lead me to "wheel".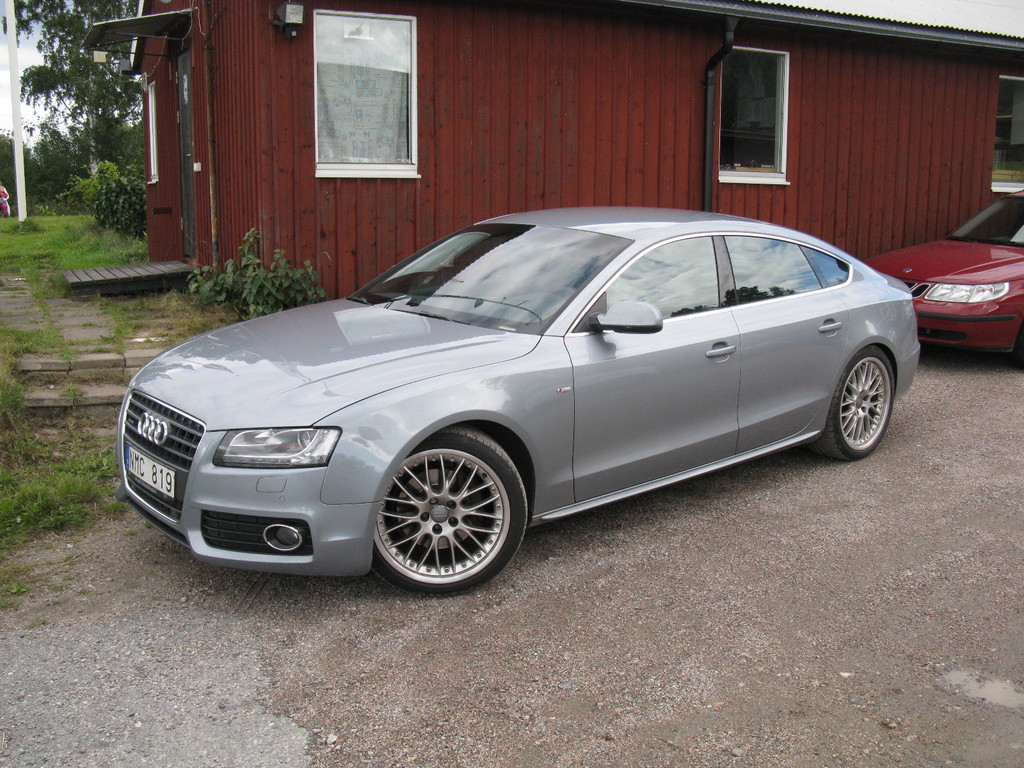
Lead to bbox=[360, 436, 525, 587].
